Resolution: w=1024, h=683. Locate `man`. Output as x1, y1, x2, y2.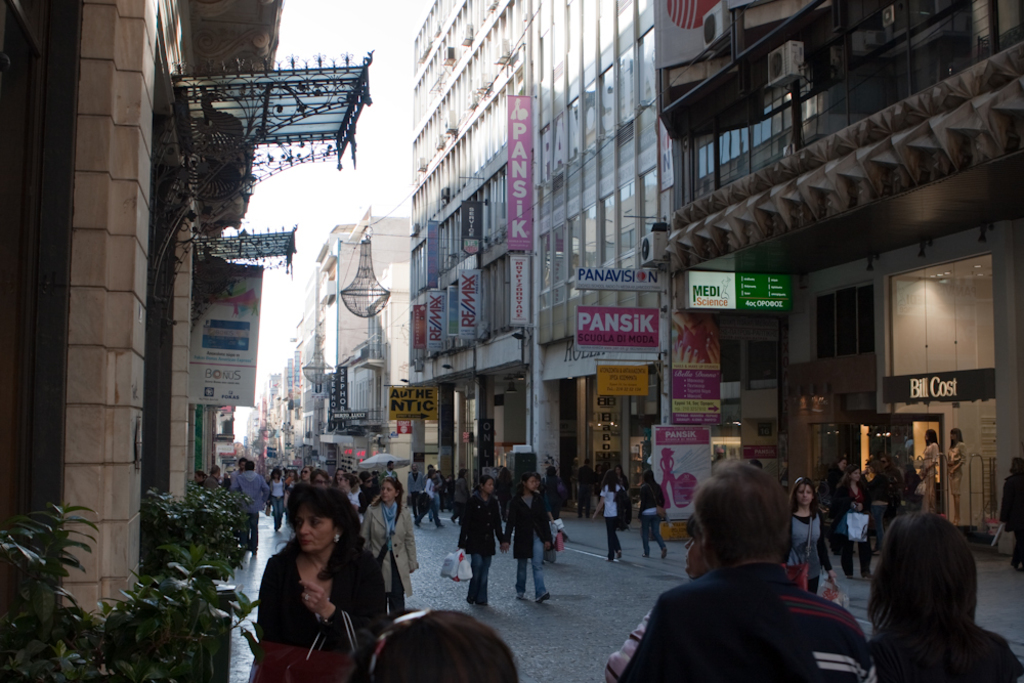
407, 463, 425, 519.
